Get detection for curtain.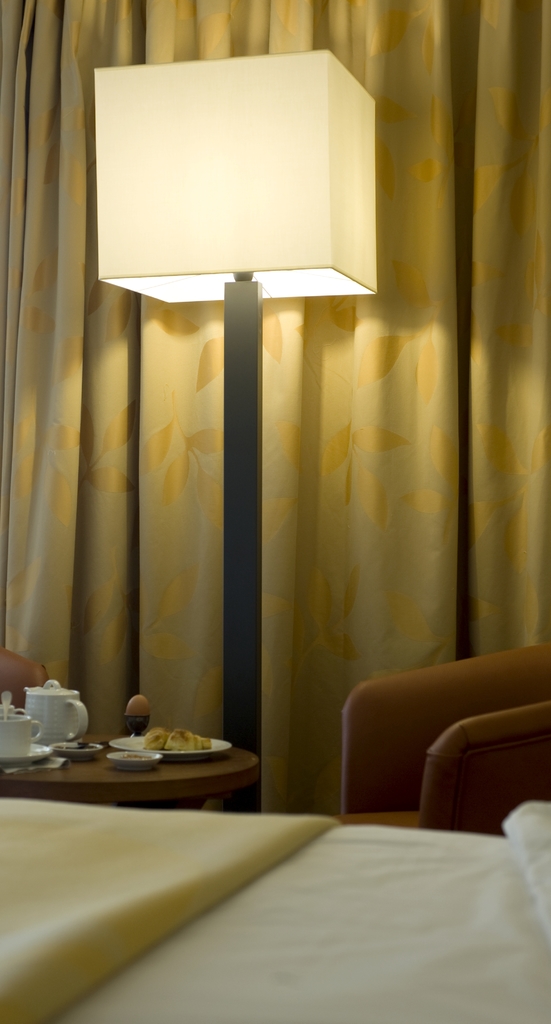
Detection: BBox(33, 80, 523, 872).
